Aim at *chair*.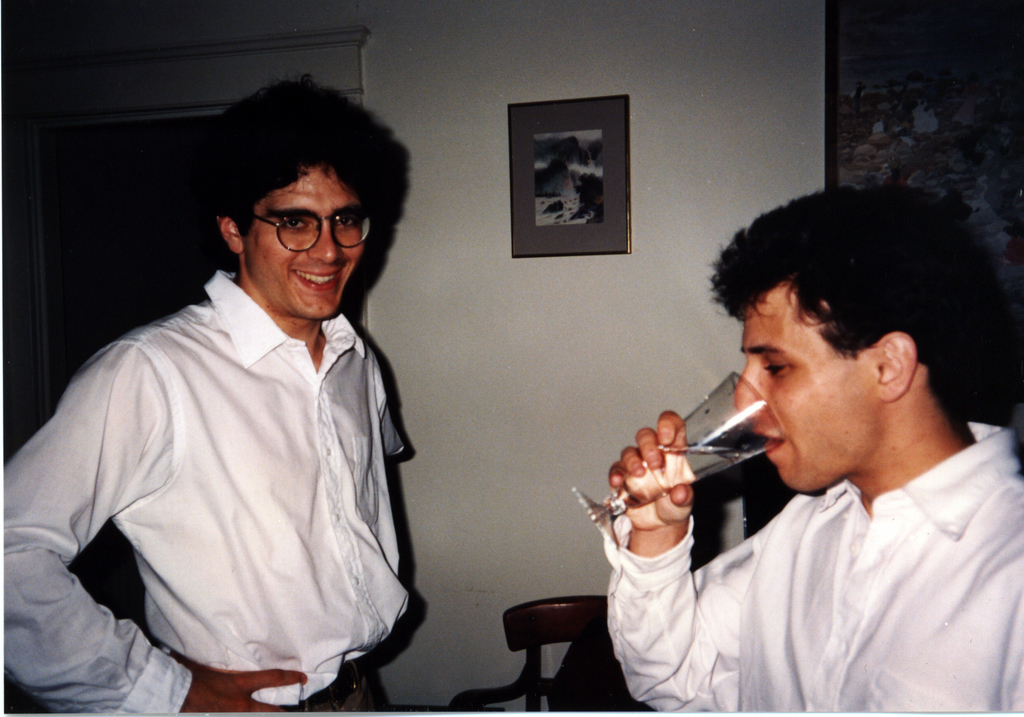
Aimed at box(444, 594, 611, 711).
